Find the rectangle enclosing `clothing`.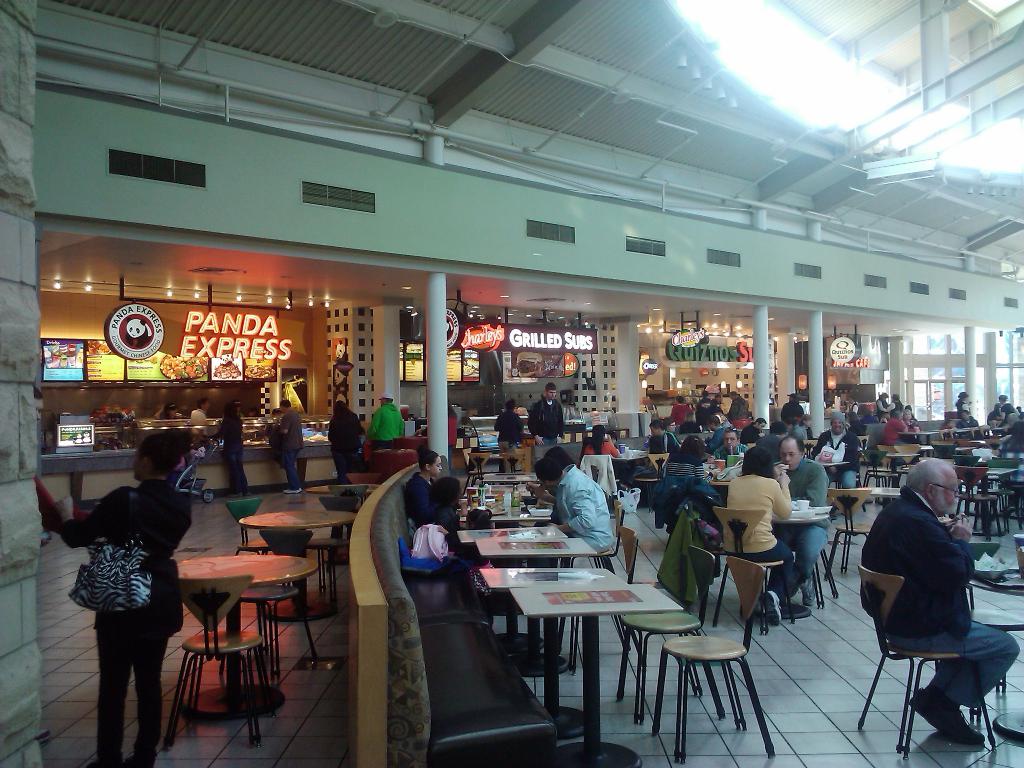
<box>738,422,764,447</box>.
